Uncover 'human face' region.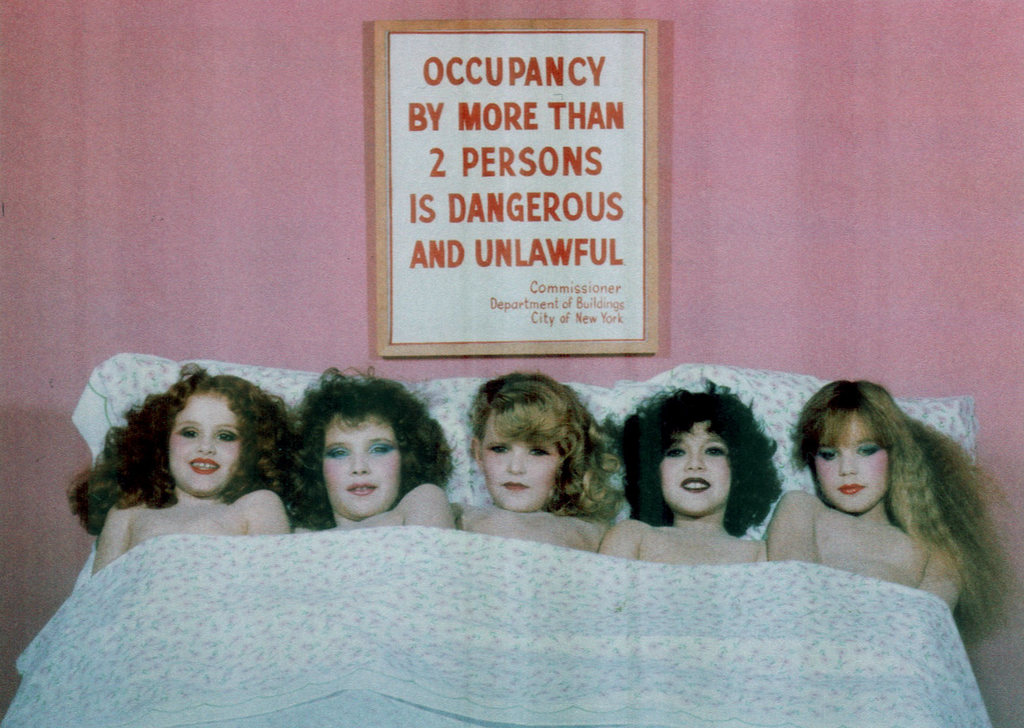
Uncovered: l=173, t=402, r=240, b=502.
